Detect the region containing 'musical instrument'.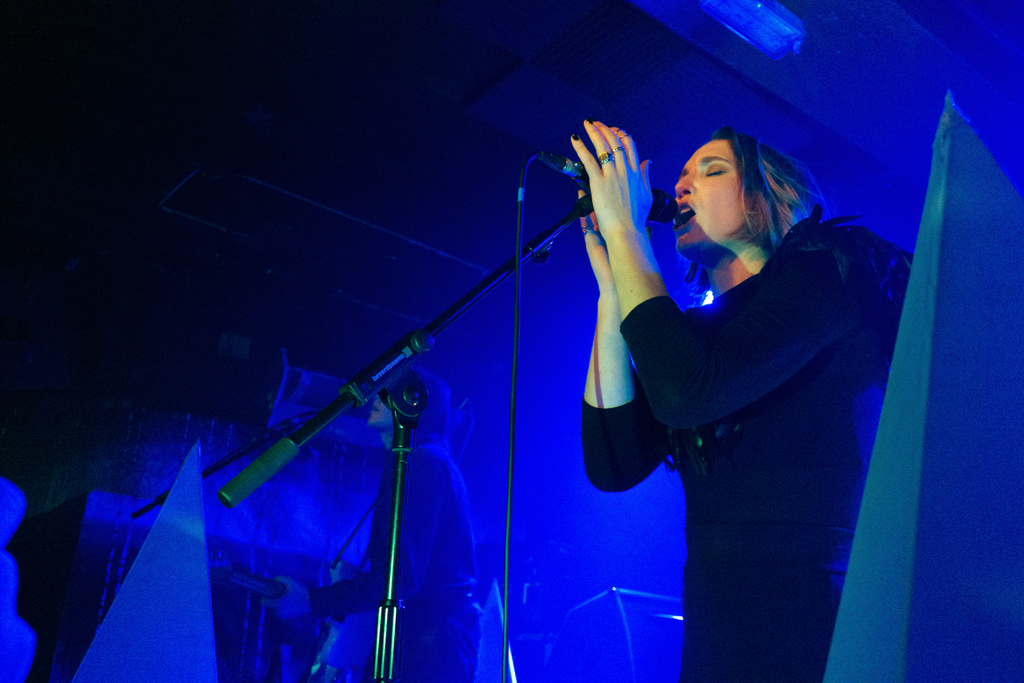
[202, 554, 303, 682].
